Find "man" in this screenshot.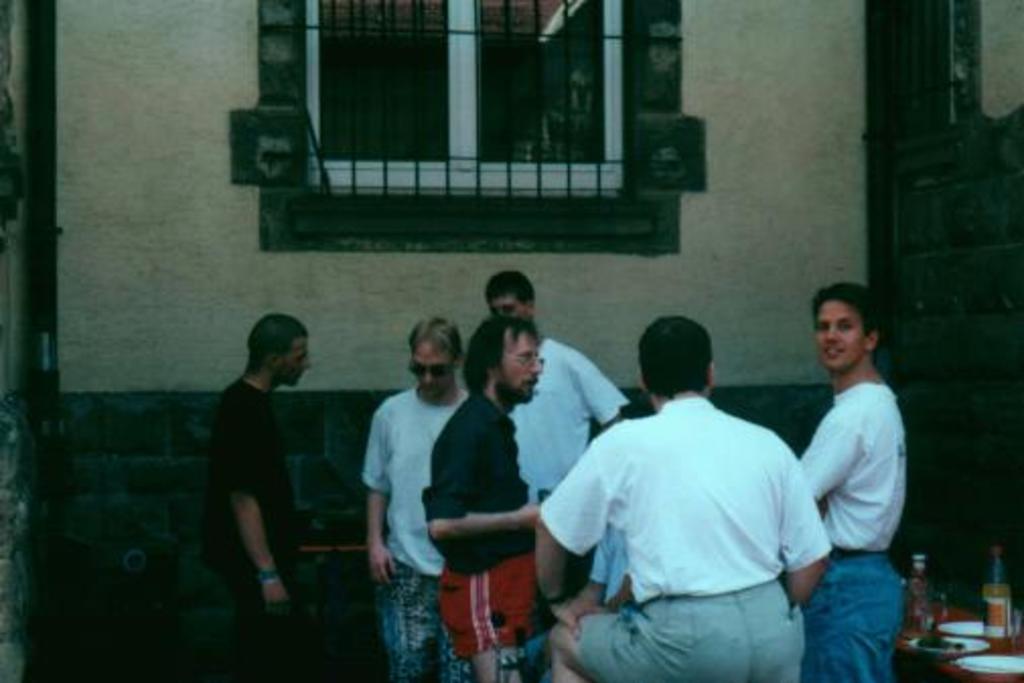
The bounding box for "man" is {"left": 201, "top": 312, "right": 310, "bottom": 681}.
